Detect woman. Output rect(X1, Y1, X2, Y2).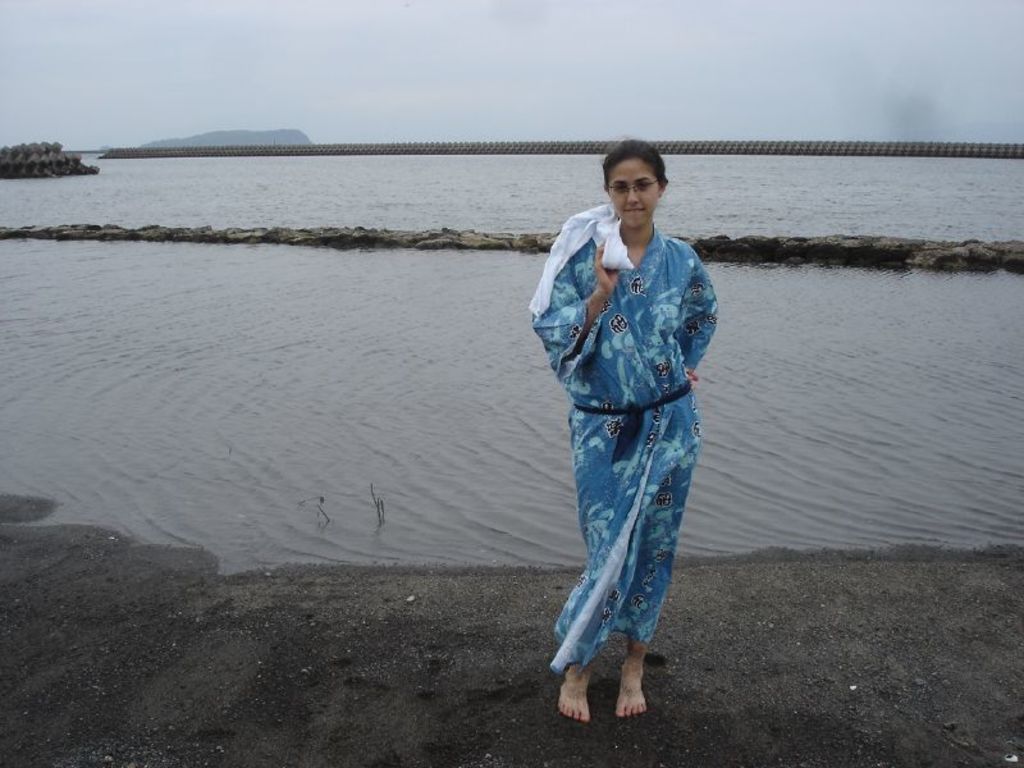
rect(532, 141, 719, 718).
